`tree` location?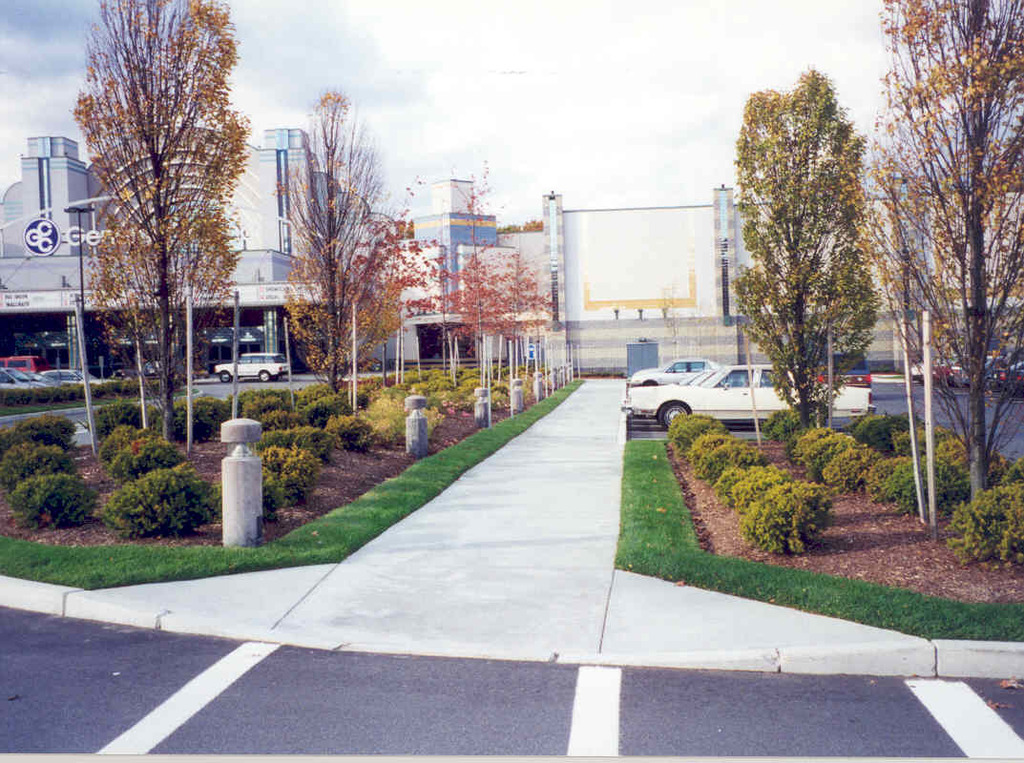
pyautogui.locateOnScreen(428, 160, 514, 379)
